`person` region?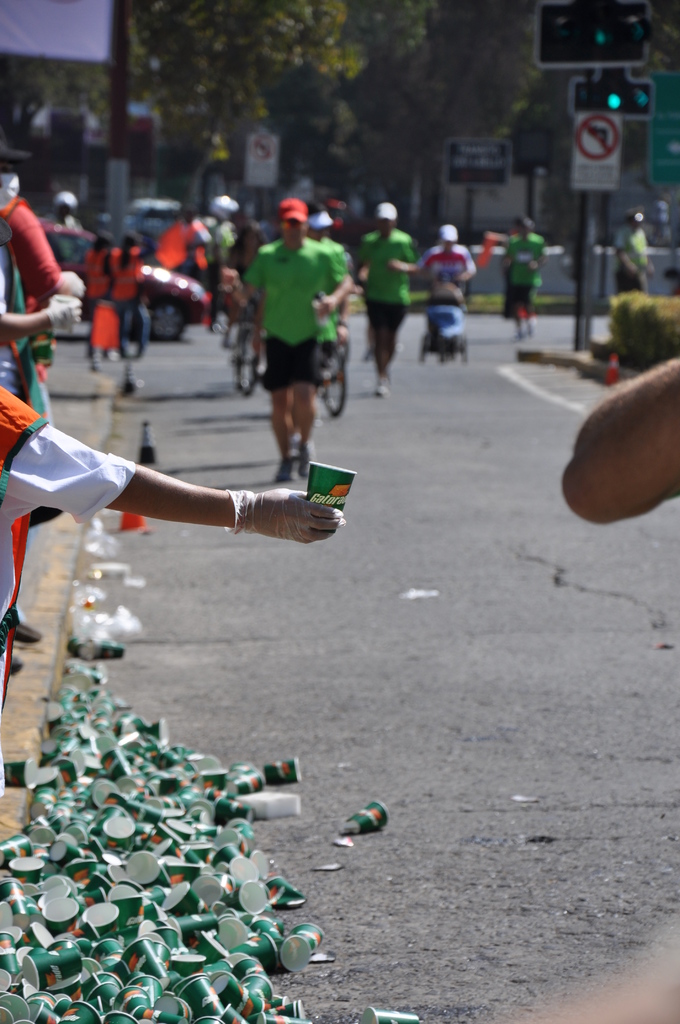
pyautogui.locateOnScreen(244, 188, 354, 483)
